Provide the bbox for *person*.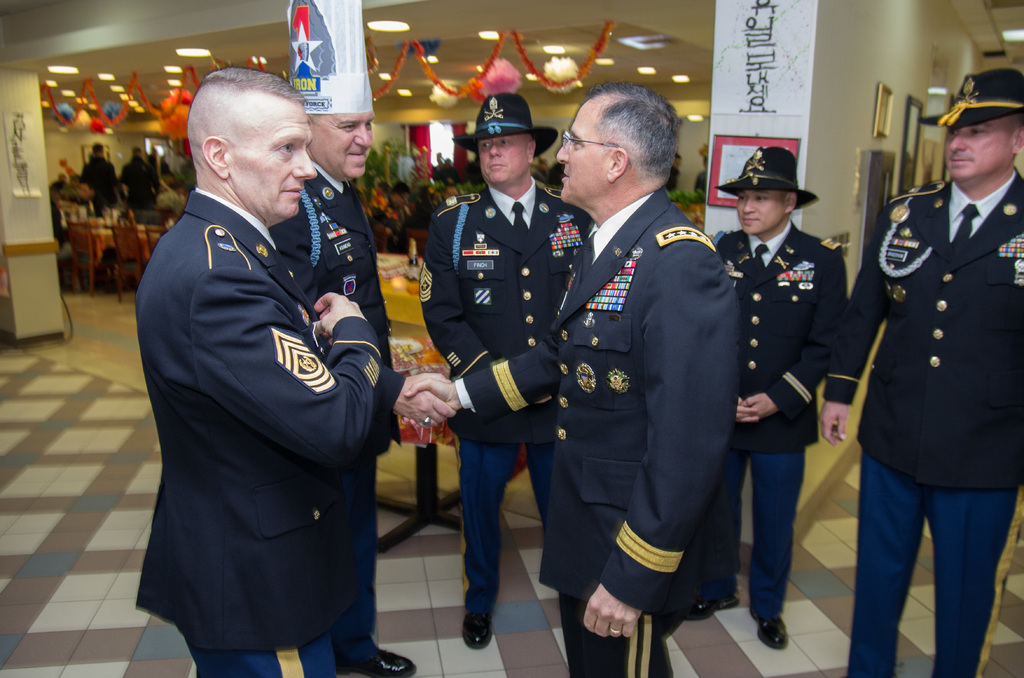
box=[81, 143, 119, 187].
